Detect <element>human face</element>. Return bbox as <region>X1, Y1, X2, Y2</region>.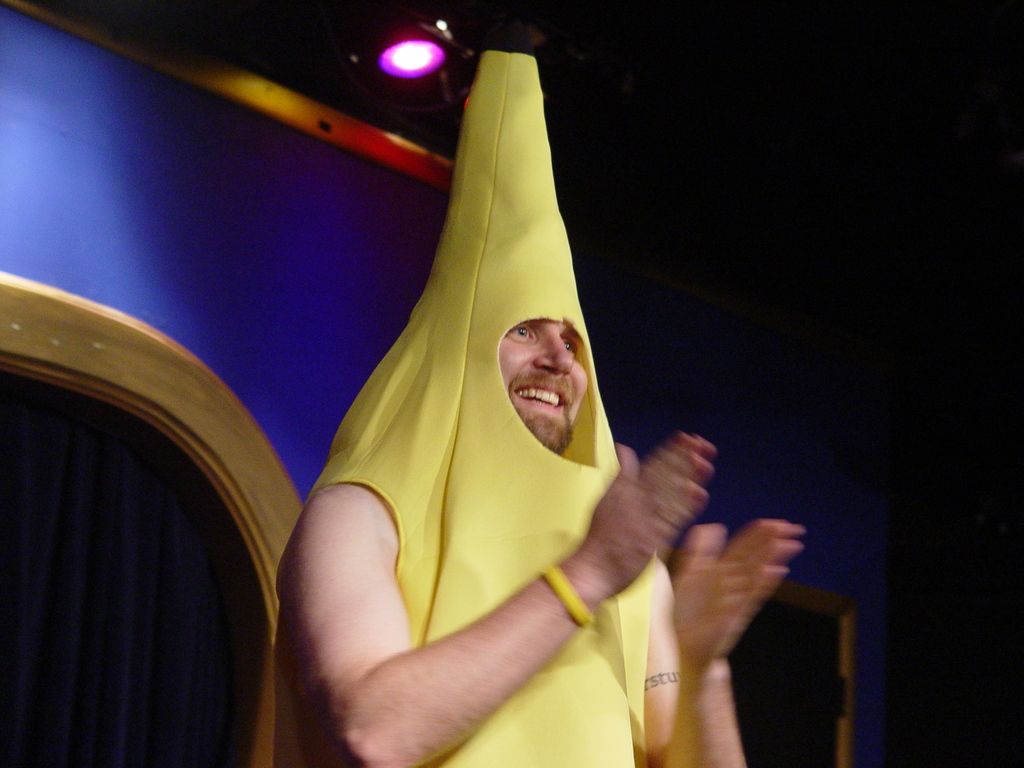
<region>504, 319, 588, 451</region>.
